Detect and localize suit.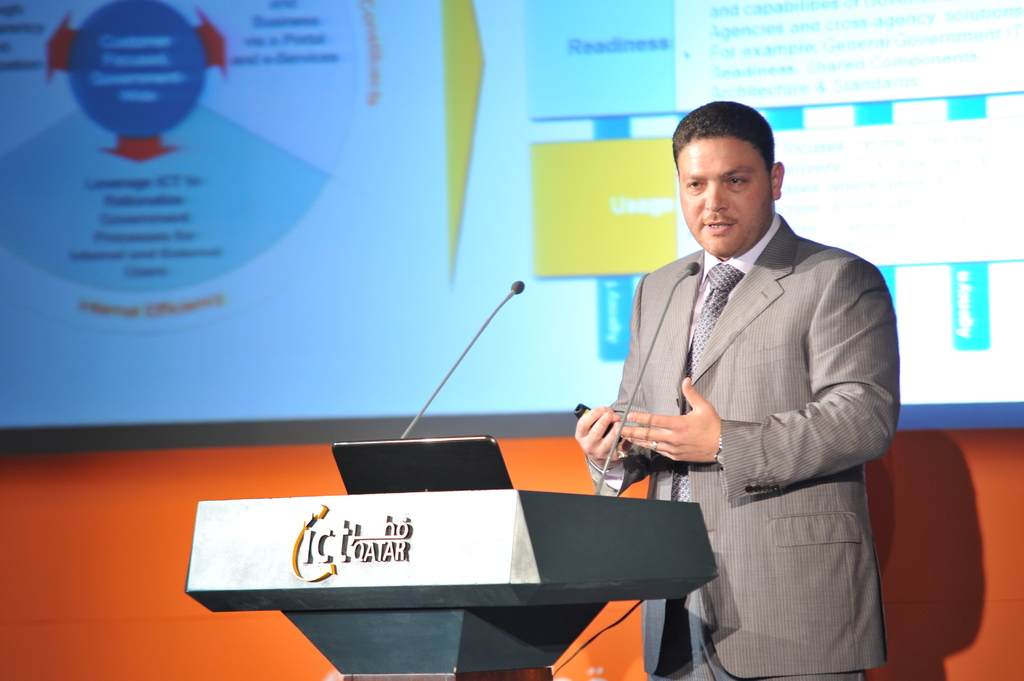
Localized at detection(580, 159, 900, 650).
